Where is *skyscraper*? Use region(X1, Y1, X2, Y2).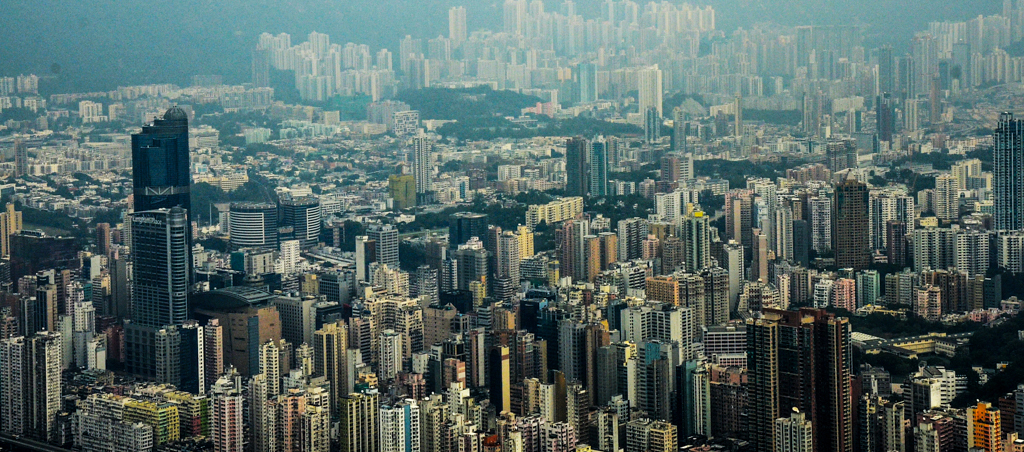
region(119, 108, 205, 392).
